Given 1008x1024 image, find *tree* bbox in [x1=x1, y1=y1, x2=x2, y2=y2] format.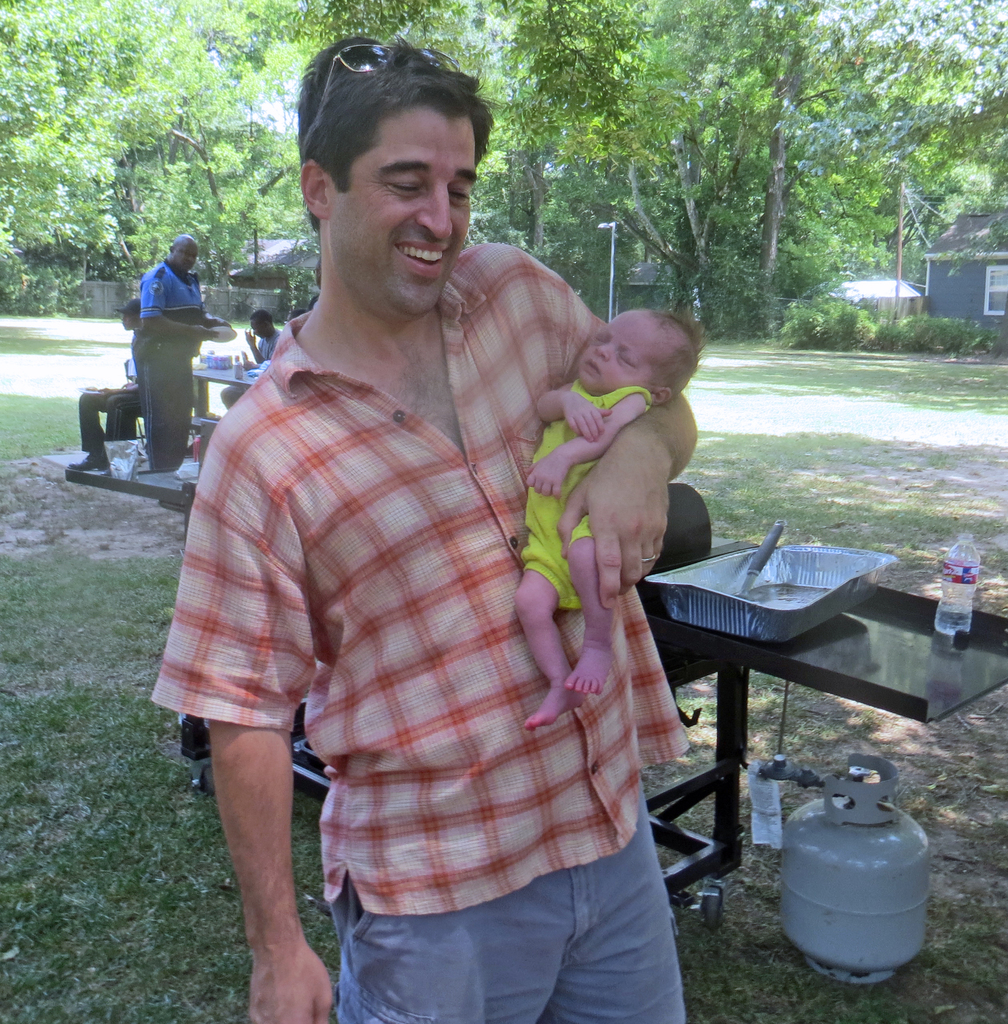
[x1=0, y1=0, x2=521, y2=317].
